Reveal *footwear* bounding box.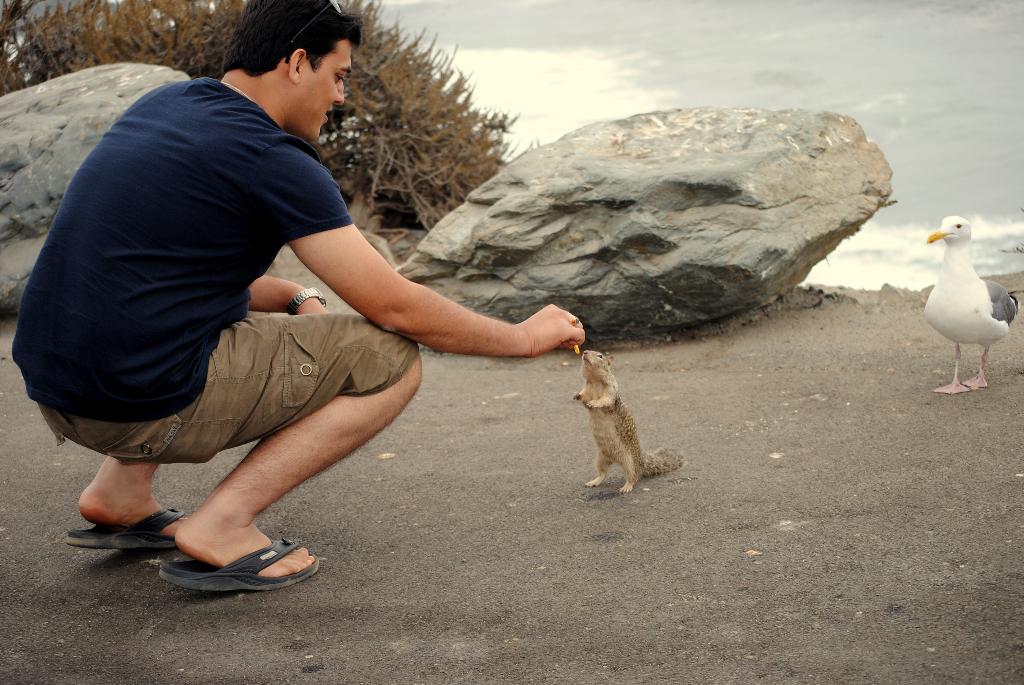
Revealed: locate(159, 538, 319, 595).
